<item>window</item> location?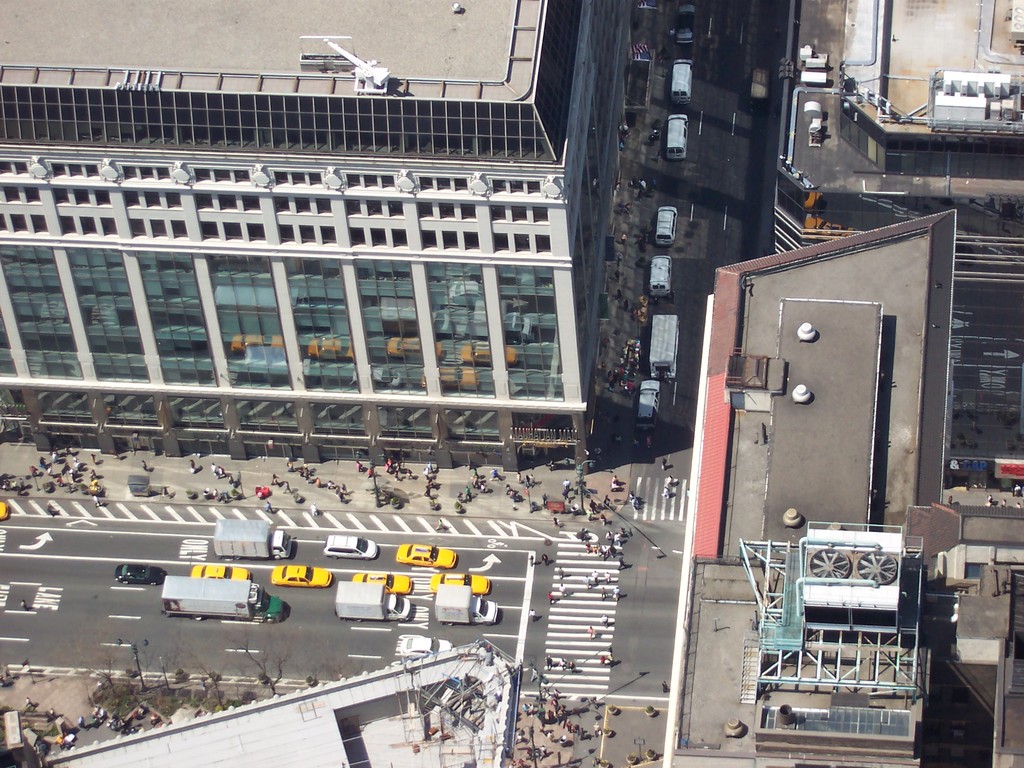
box(389, 200, 402, 216)
